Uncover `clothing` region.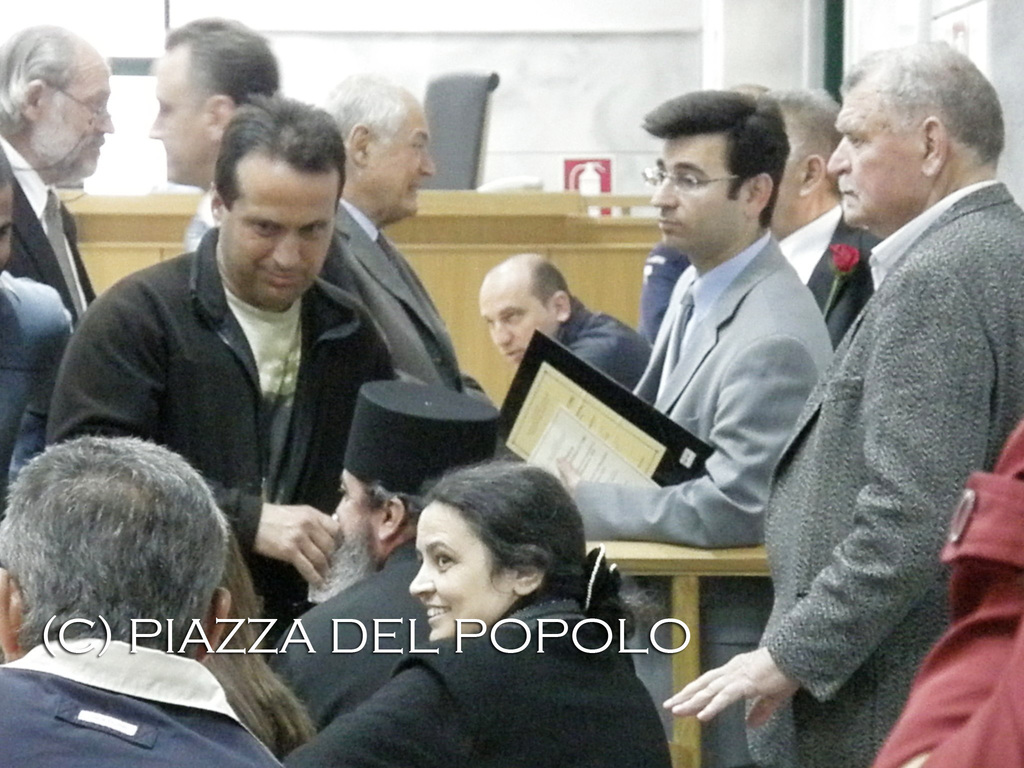
Uncovered: 0 634 280 767.
